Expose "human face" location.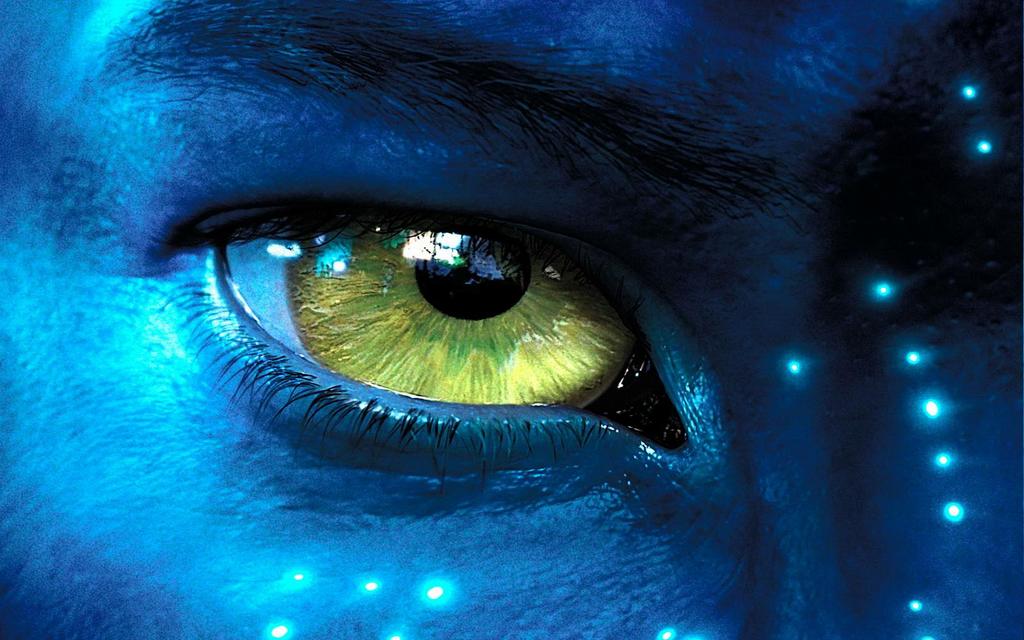
Exposed at {"left": 0, "top": 0, "right": 1023, "bottom": 639}.
